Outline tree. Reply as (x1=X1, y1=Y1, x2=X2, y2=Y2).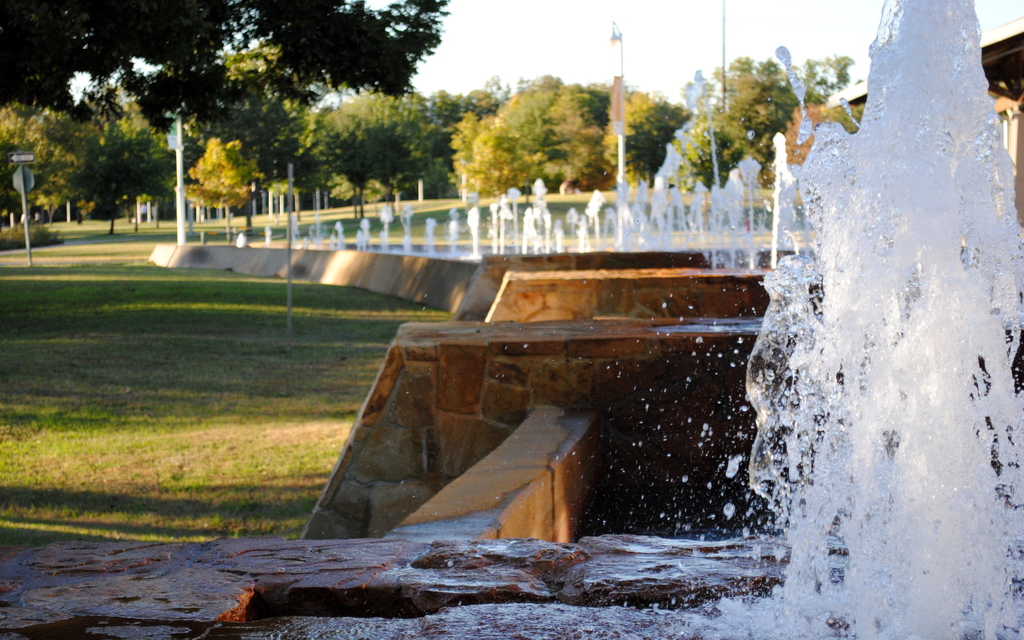
(x1=309, y1=114, x2=418, y2=216).
